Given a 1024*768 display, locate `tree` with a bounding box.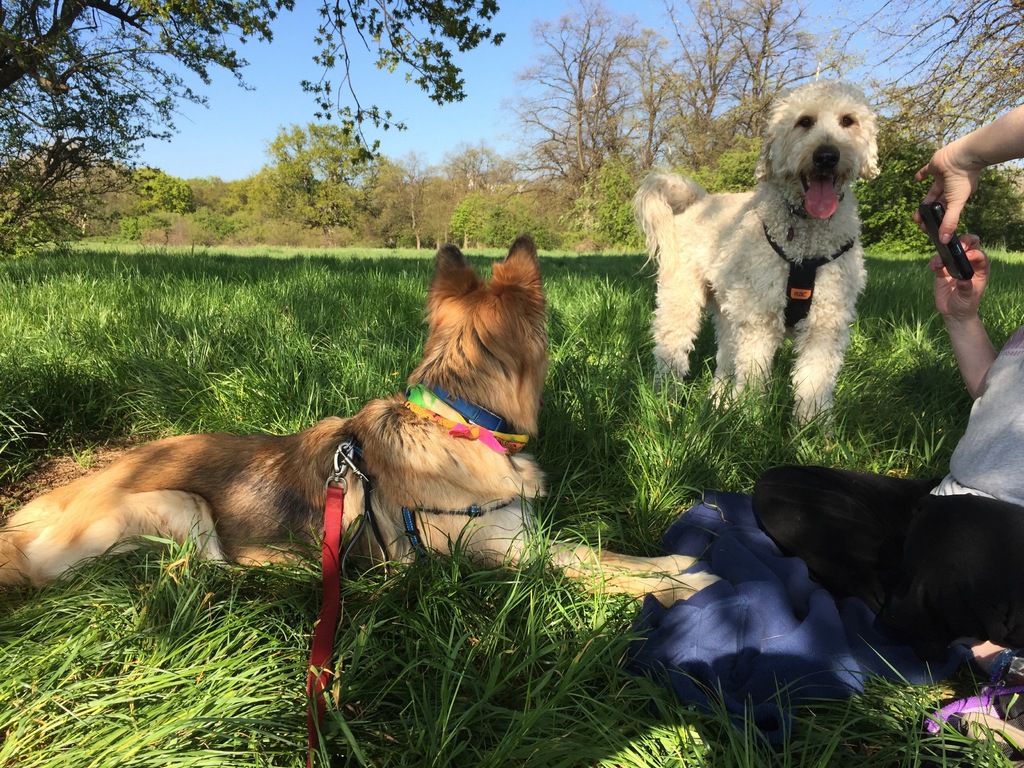
Located: region(673, 0, 819, 156).
